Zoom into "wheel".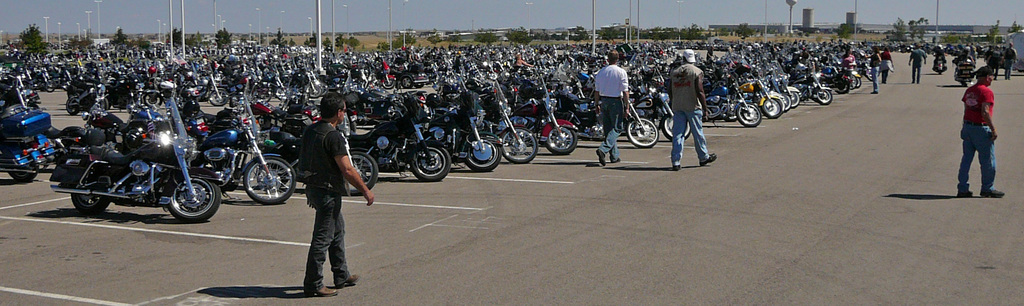
Zoom target: (764, 97, 780, 118).
